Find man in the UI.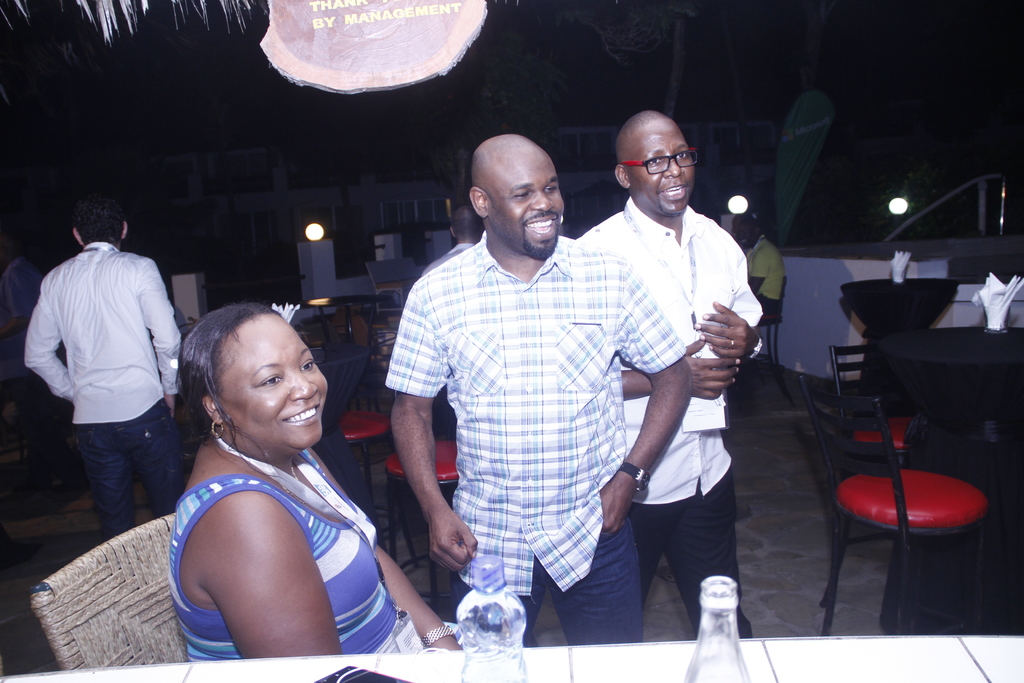
UI element at (730,218,787,319).
